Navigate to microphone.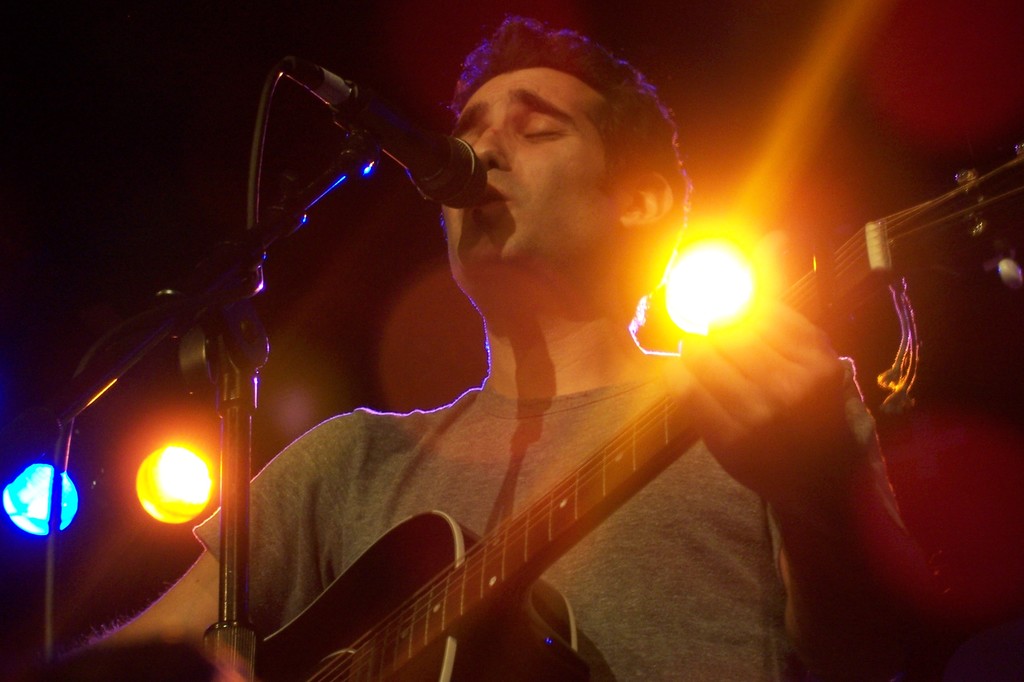
Navigation target: 275,79,495,207.
